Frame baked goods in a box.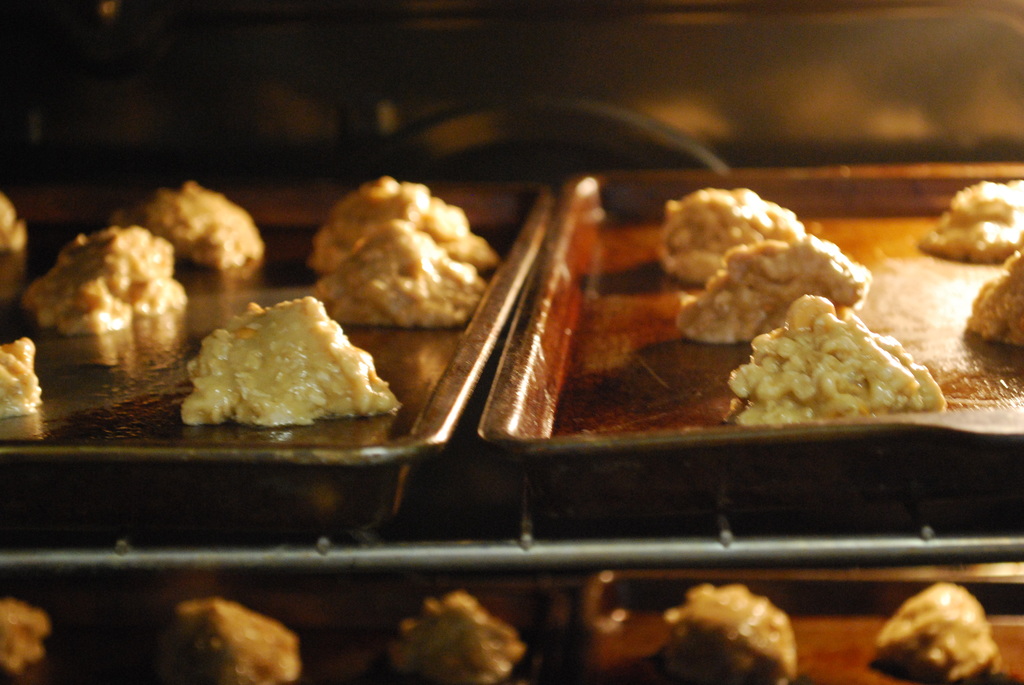
653,185,805,282.
